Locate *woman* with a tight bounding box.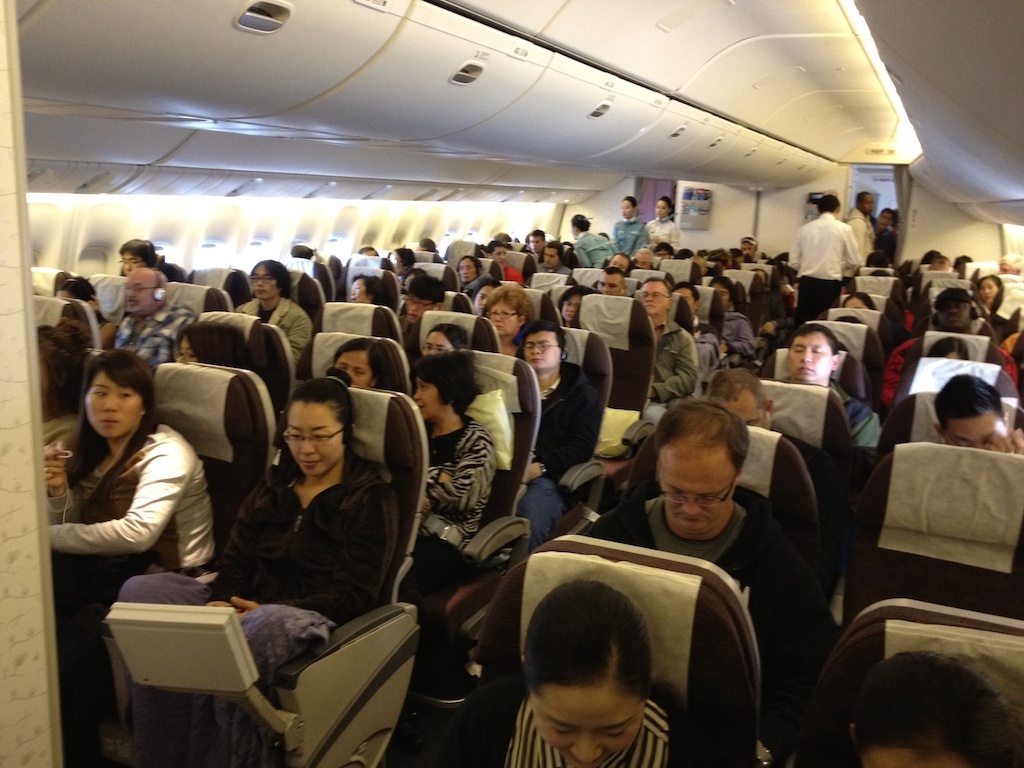
rect(393, 238, 421, 276).
